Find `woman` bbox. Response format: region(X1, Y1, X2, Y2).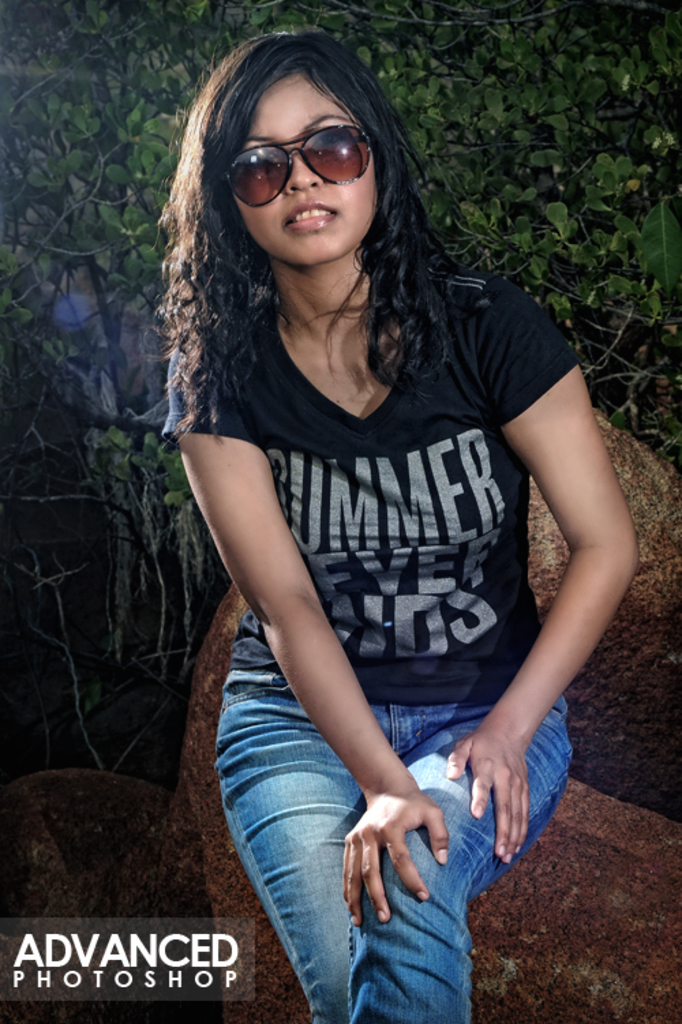
region(106, 40, 623, 1023).
